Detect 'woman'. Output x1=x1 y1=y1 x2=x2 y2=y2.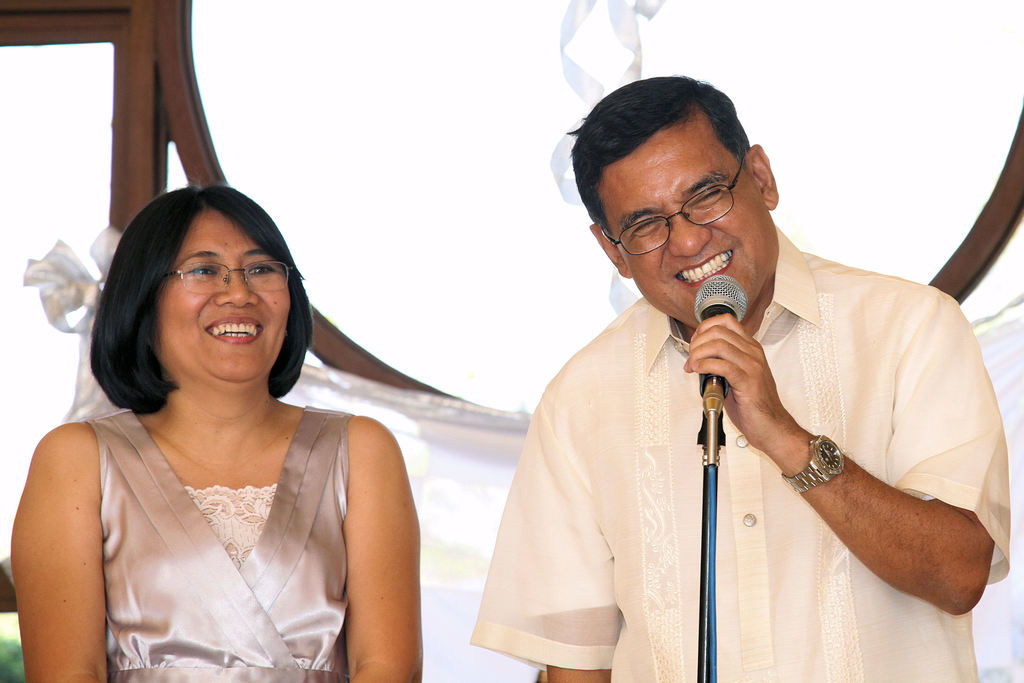
x1=12 y1=185 x2=415 y2=682.
